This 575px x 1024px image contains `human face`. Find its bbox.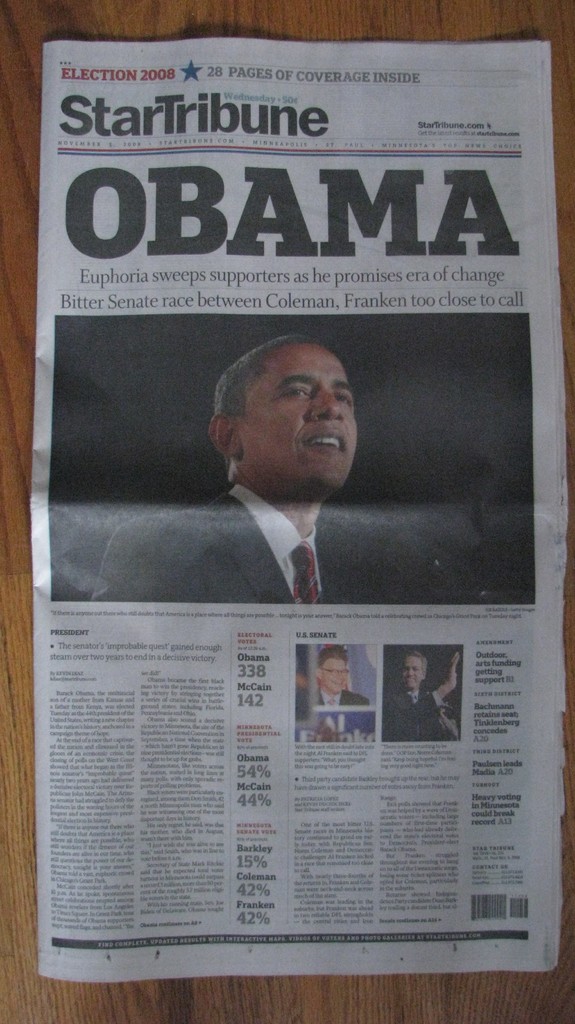
<bbox>402, 655, 421, 688</bbox>.
